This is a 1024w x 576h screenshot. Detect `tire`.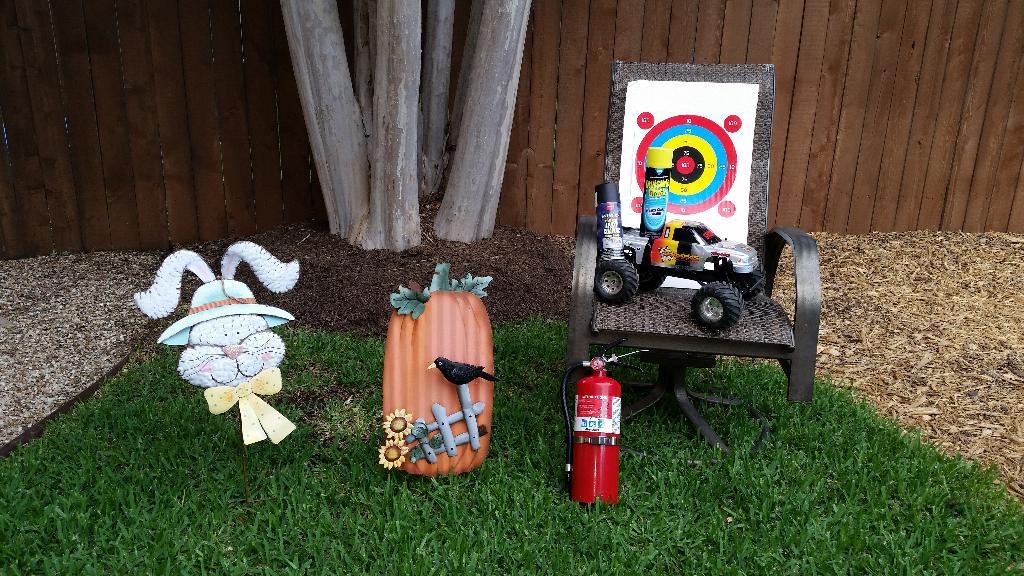
left=734, top=267, right=765, bottom=305.
